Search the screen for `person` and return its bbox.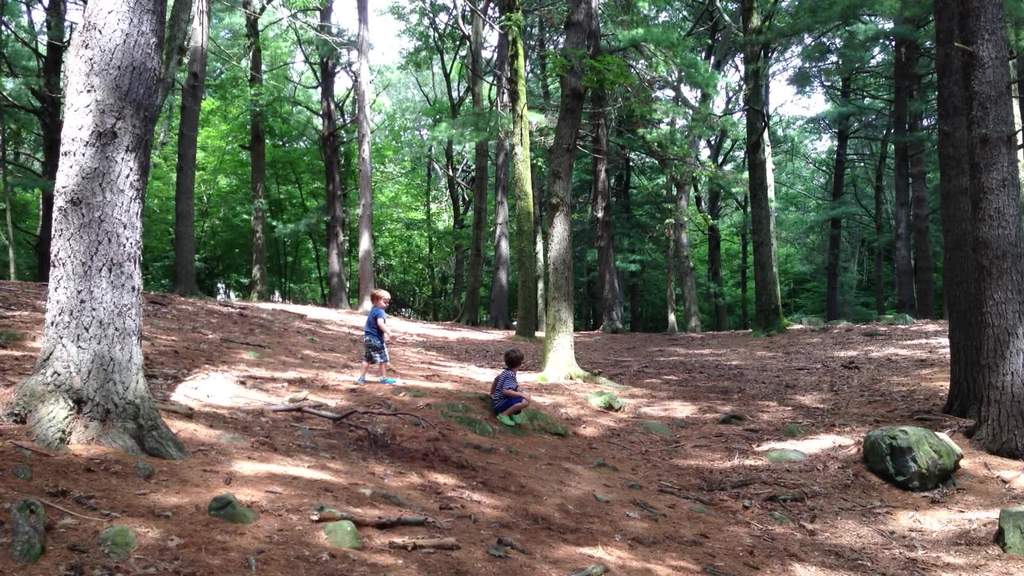
Found: bbox=[353, 287, 397, 385].
